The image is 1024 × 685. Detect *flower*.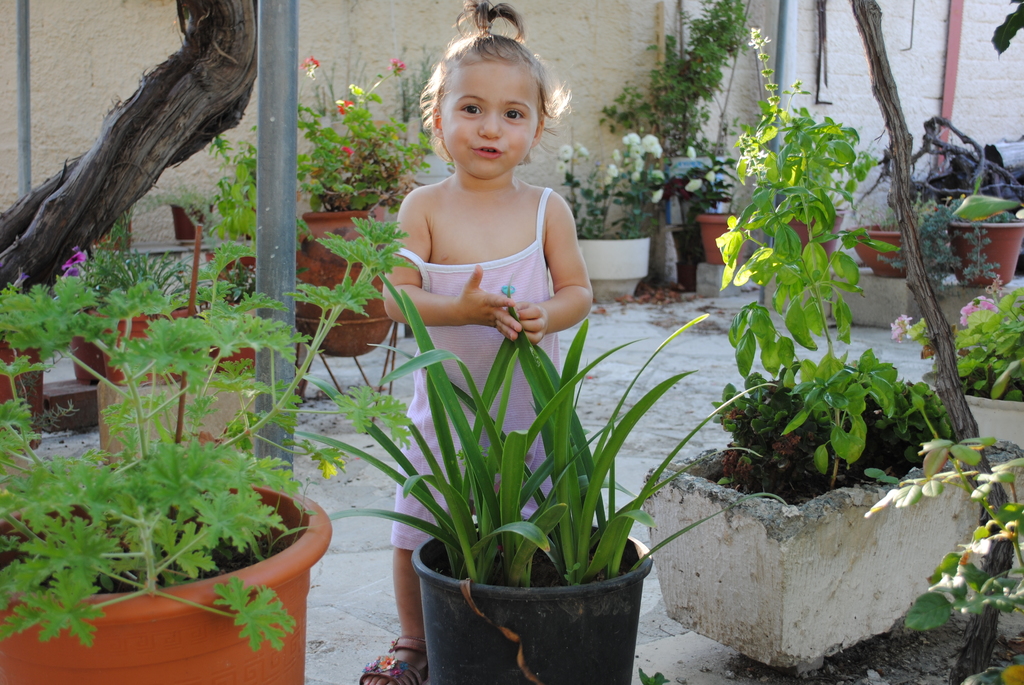
Detection: crop(886, 313, 911, 343).
